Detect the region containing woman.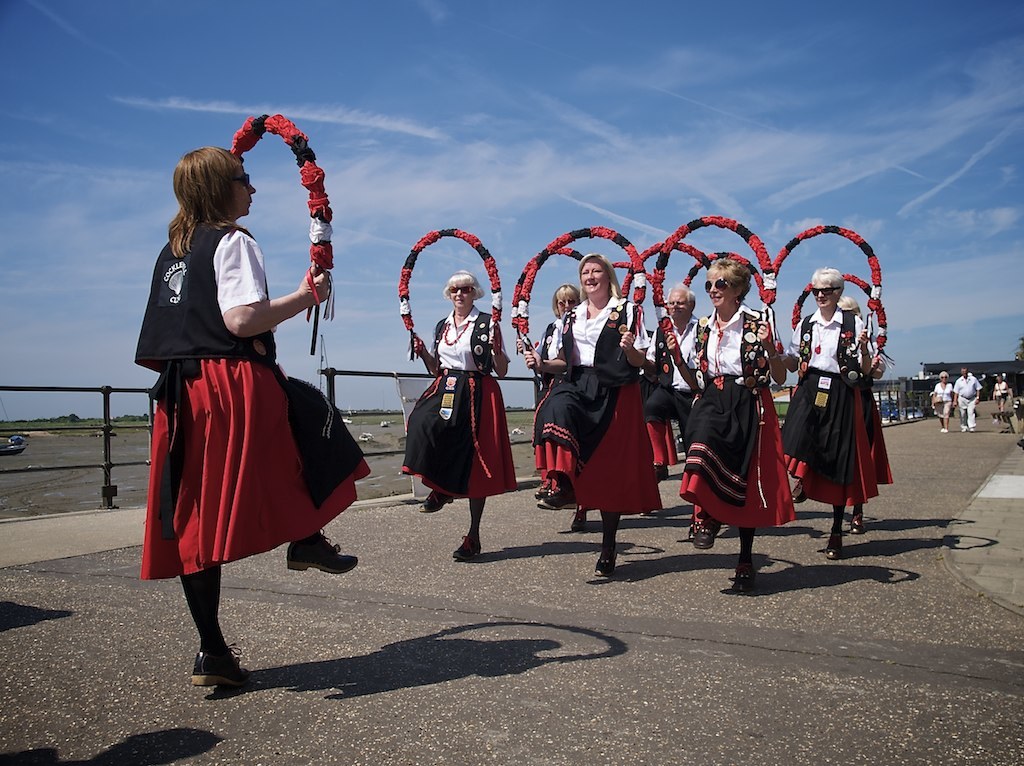
[left=536, top=255, right=652, bottom=576].
